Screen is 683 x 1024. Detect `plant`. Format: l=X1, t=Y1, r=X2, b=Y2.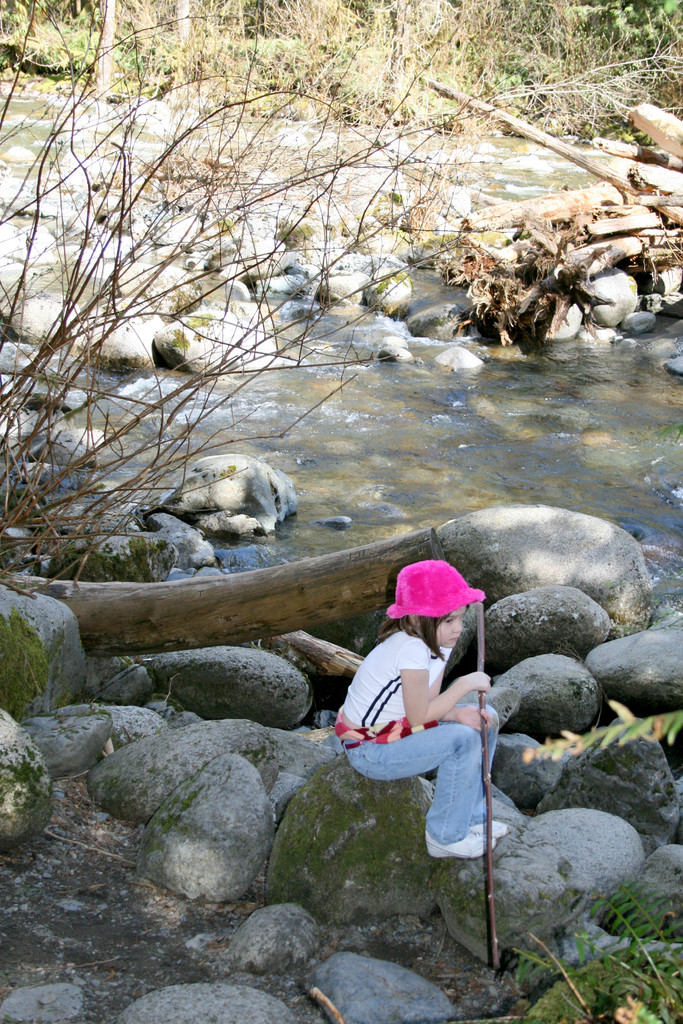
l=486, t=867, r=682, b=1022.
